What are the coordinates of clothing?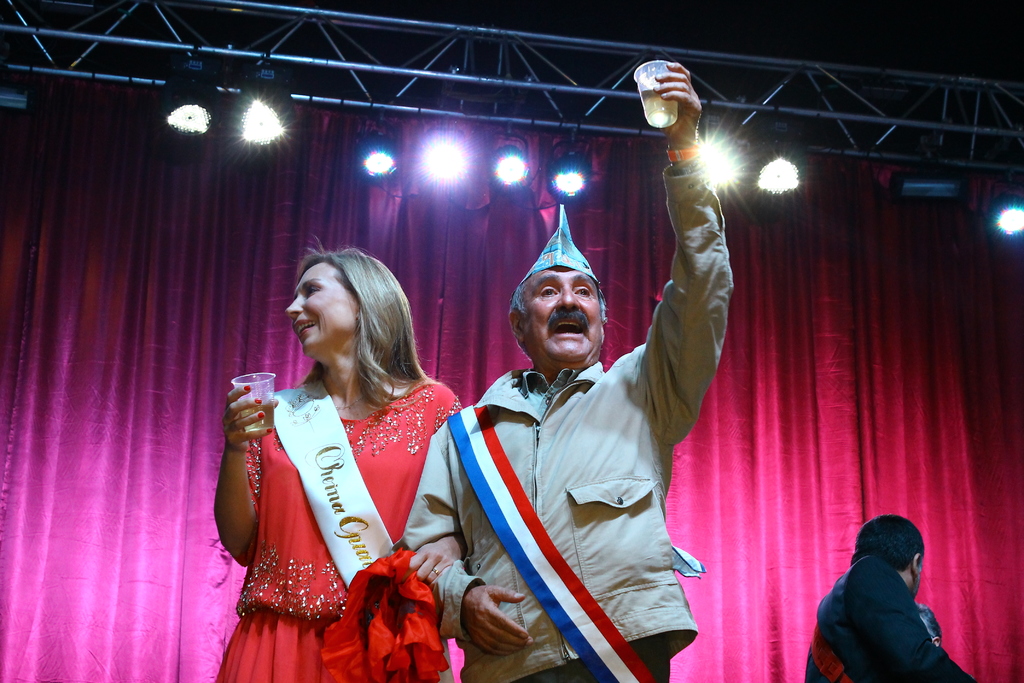
BBox(401, 154, 736, 682).
